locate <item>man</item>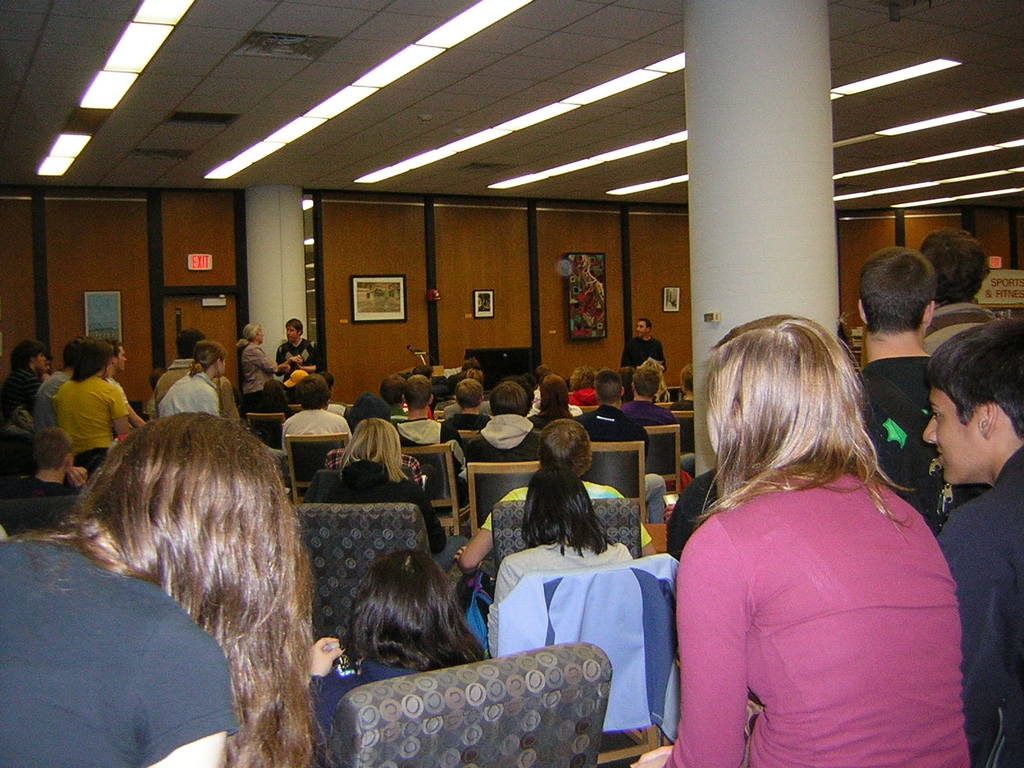
{"x1": 0, "y1": 336, "x2": 47, "y2": 428}
